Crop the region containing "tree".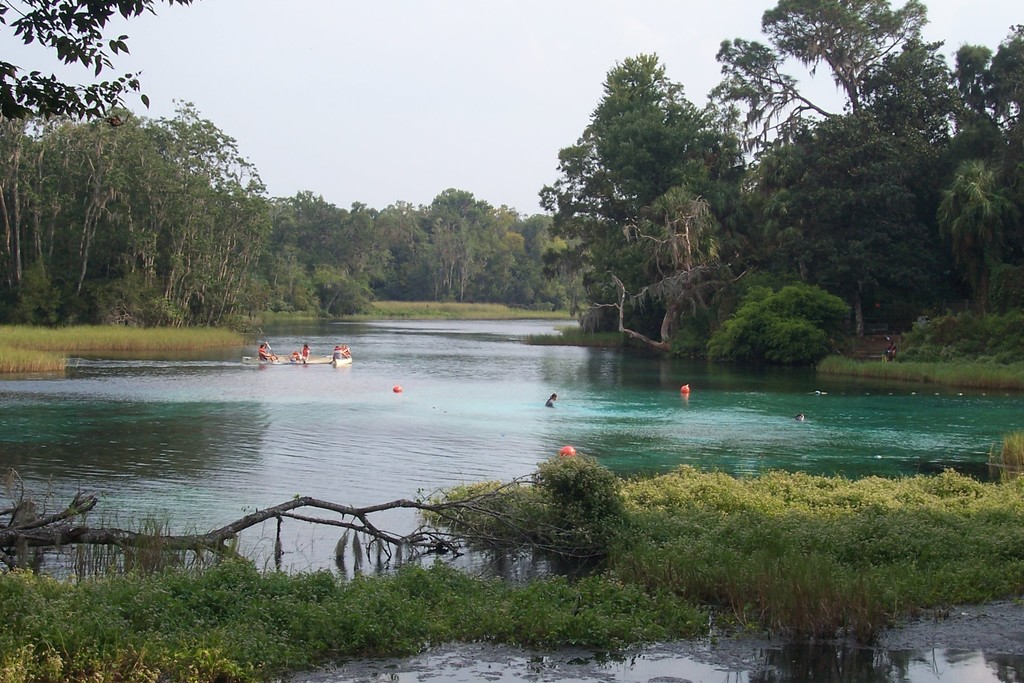
Crop region: x1=927, y1=117, x2=1016, y2=312.
